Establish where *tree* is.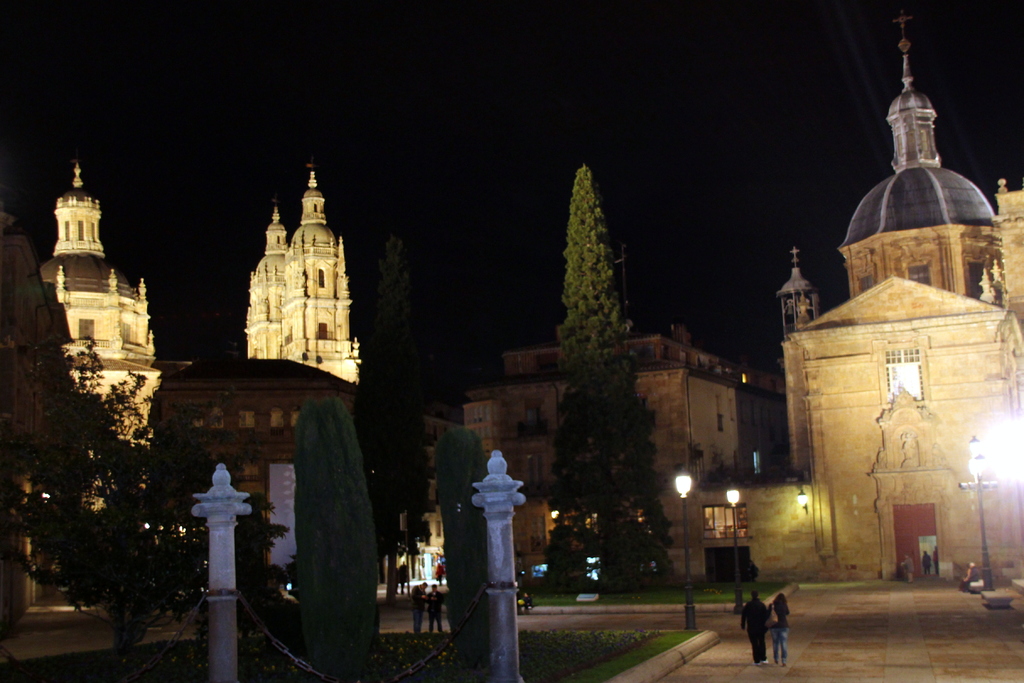
Established at crop(291, 396, 383, 682).
